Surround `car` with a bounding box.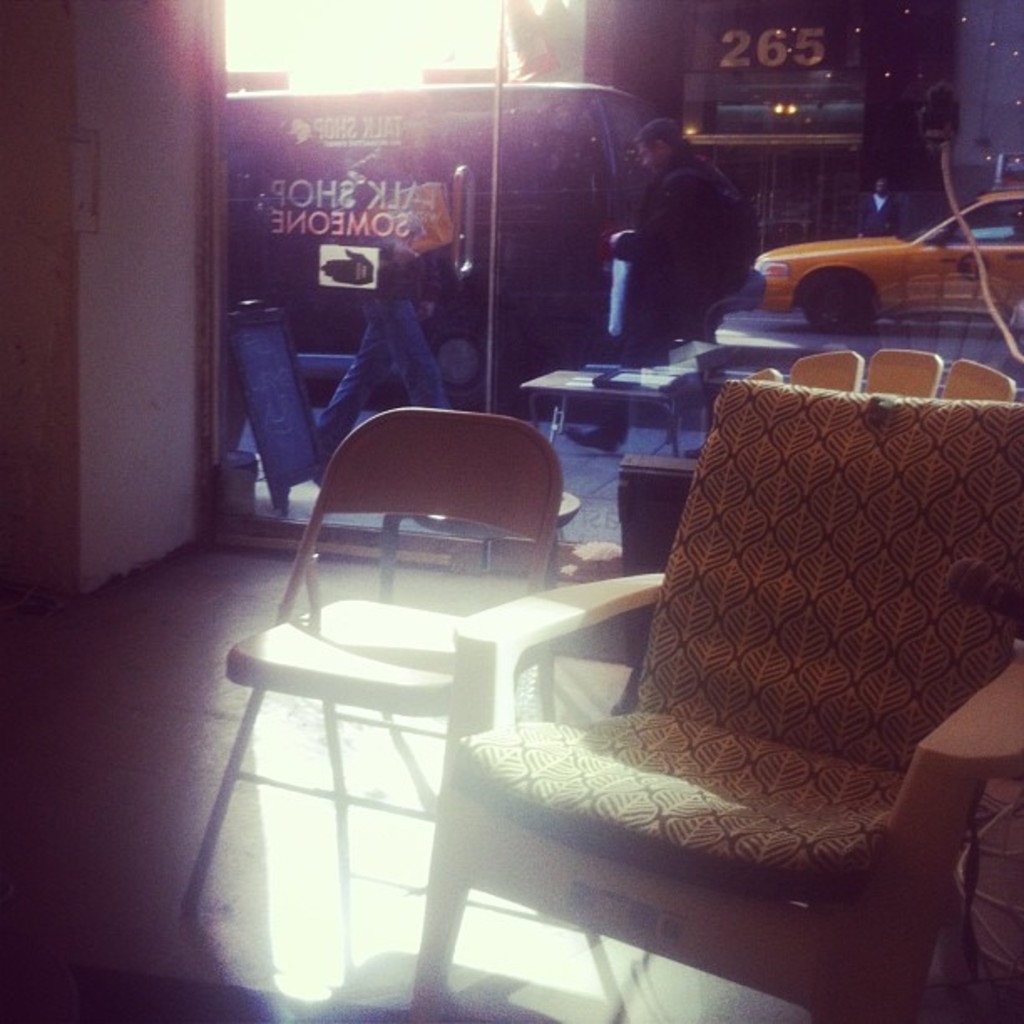
region(748, 189, 1022, 333).
